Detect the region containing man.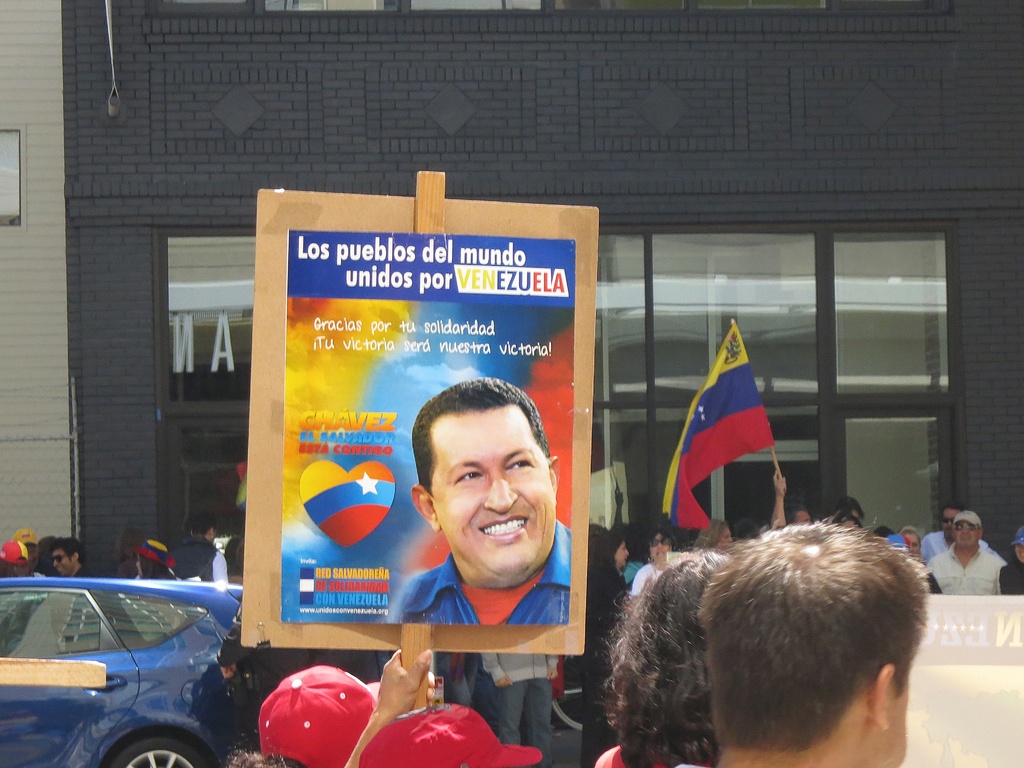
(396, 376, 574, 634).
